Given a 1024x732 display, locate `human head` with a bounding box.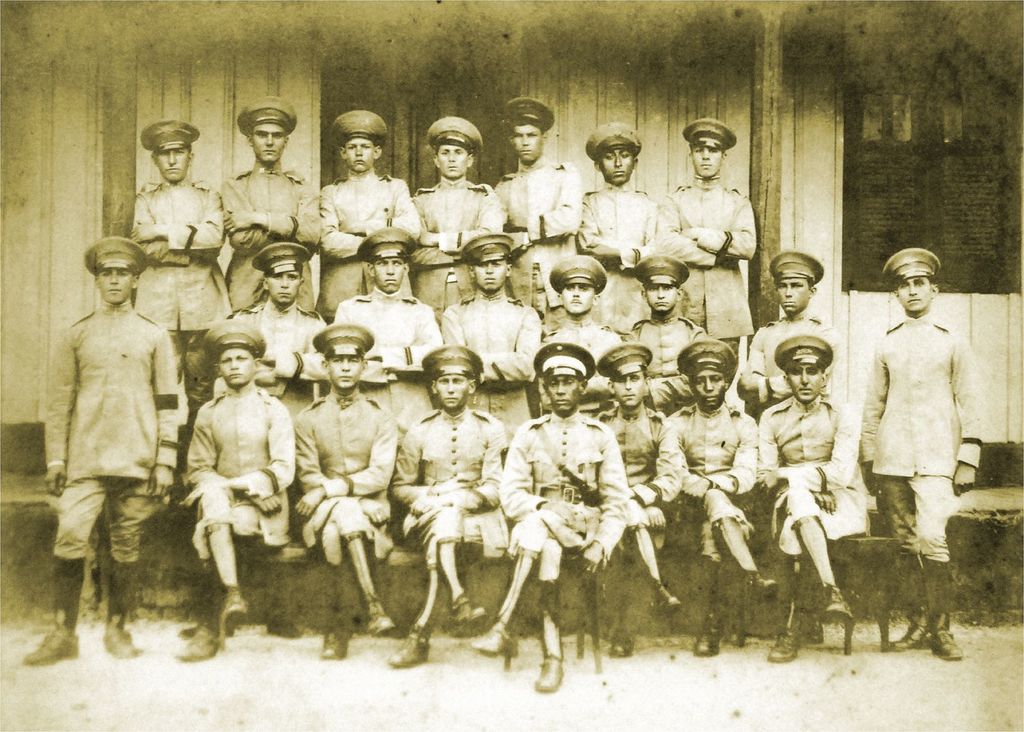
Located: pyautogui.locateOnScreen(417, 342, 486, 410).
